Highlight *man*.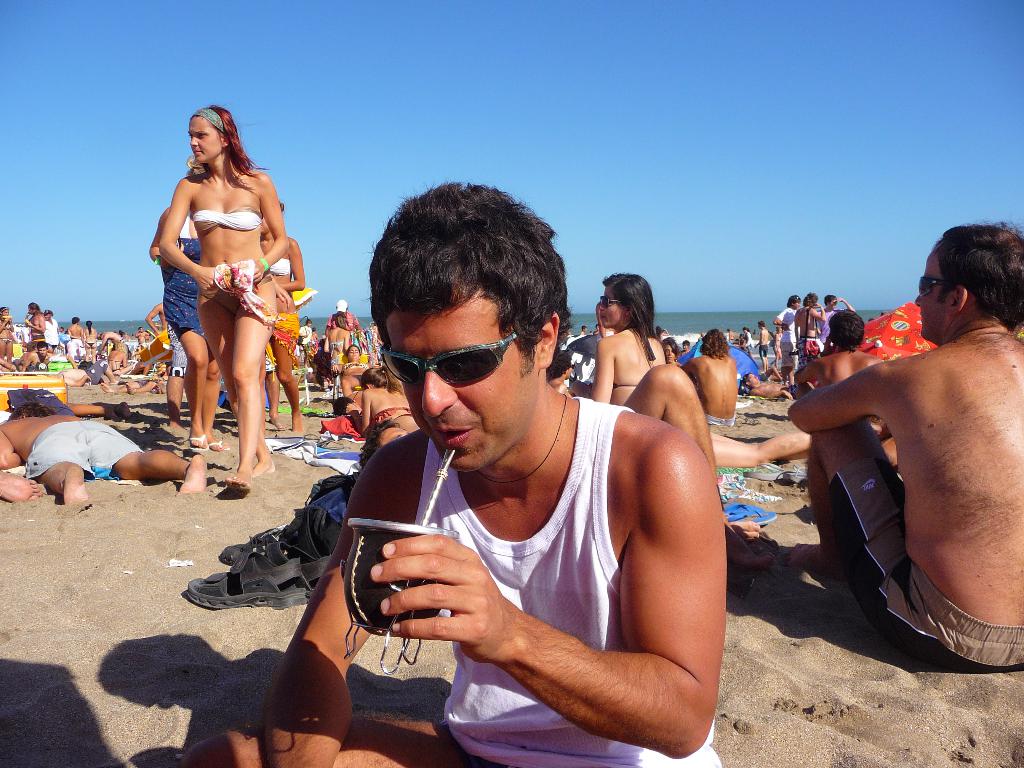
Highlighted region: 798,227,1023,675.
